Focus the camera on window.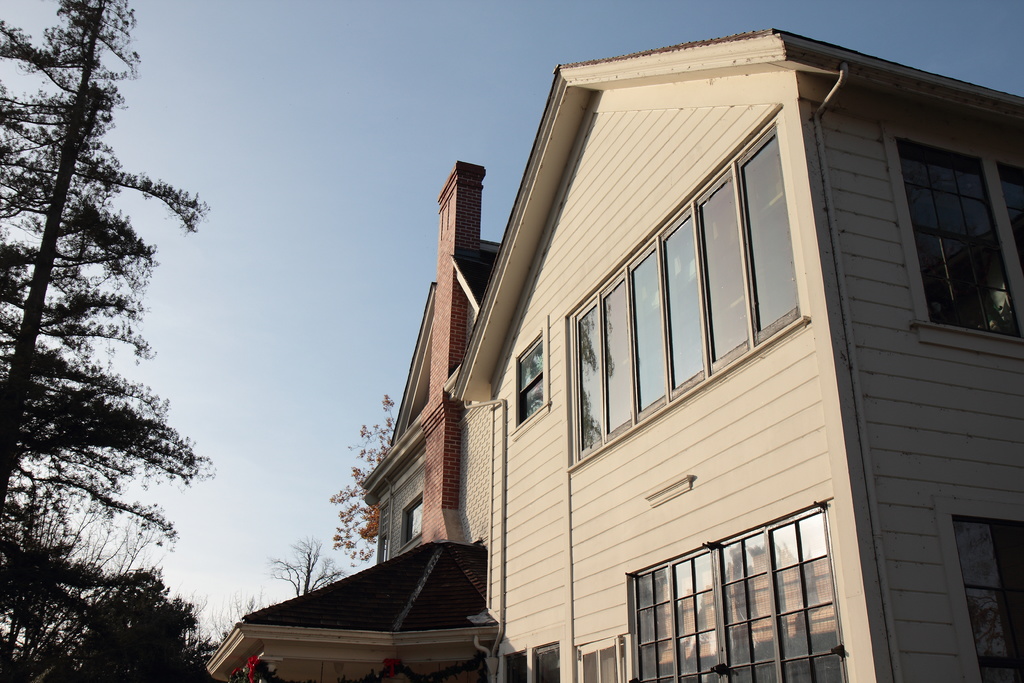
Focus region: BBox(661, 548, 724, 682).
